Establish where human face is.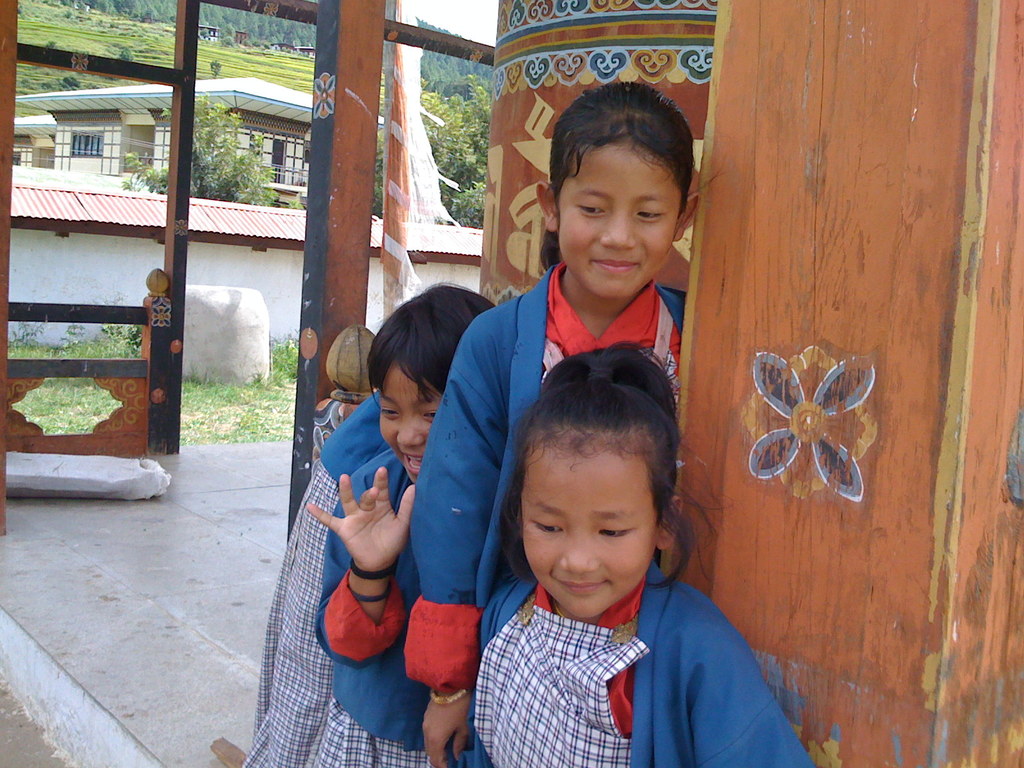
Established at crop(375, 371, 442, 479).
